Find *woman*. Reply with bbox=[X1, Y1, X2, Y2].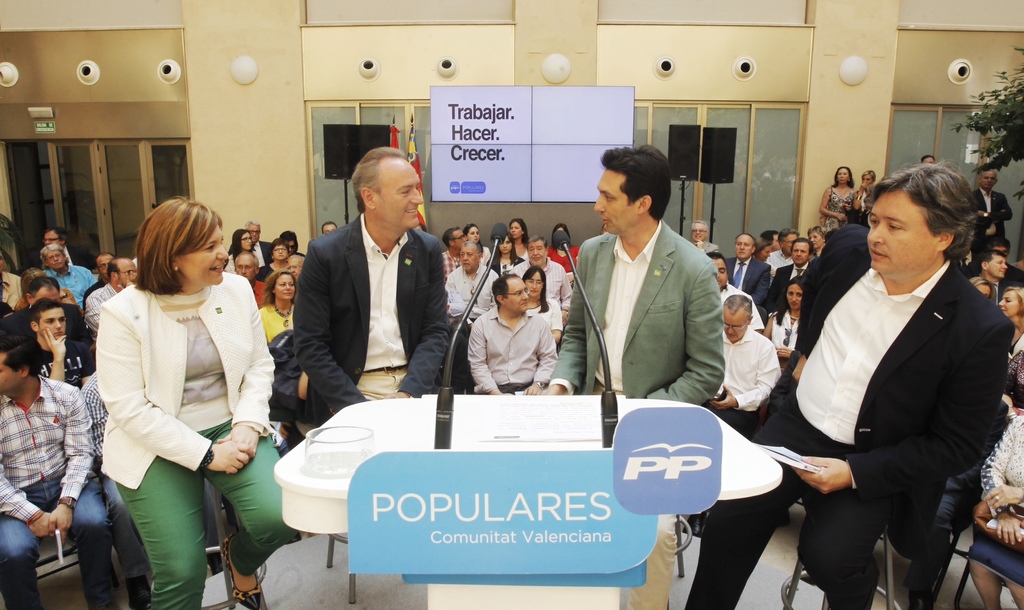
bbox=[460, 222, 490, 268].
